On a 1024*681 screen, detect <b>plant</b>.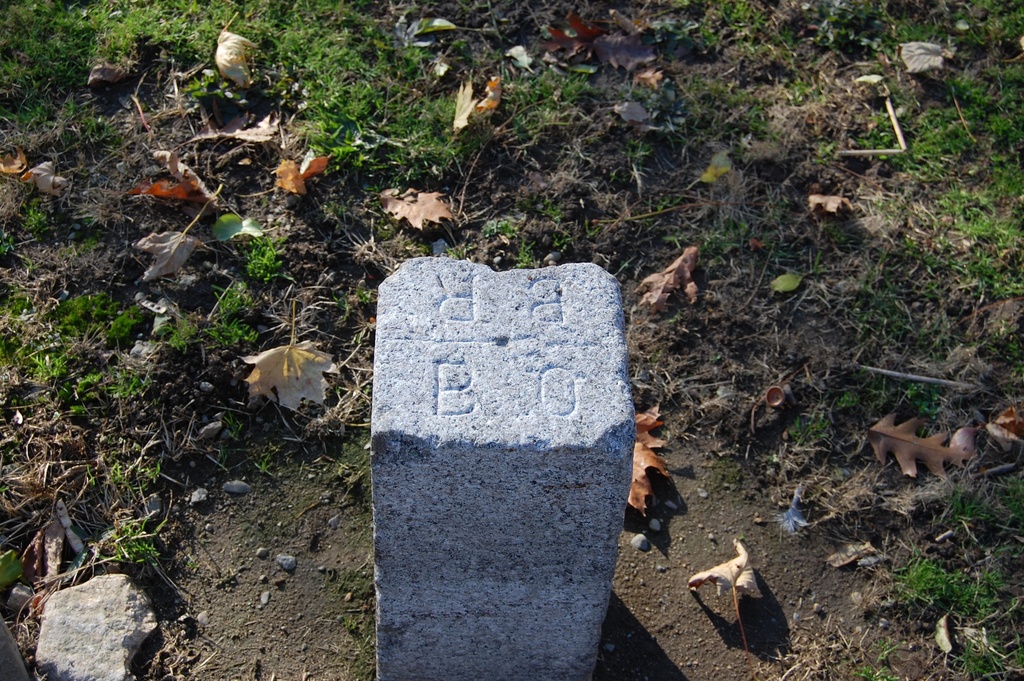
63/237/98/259.
